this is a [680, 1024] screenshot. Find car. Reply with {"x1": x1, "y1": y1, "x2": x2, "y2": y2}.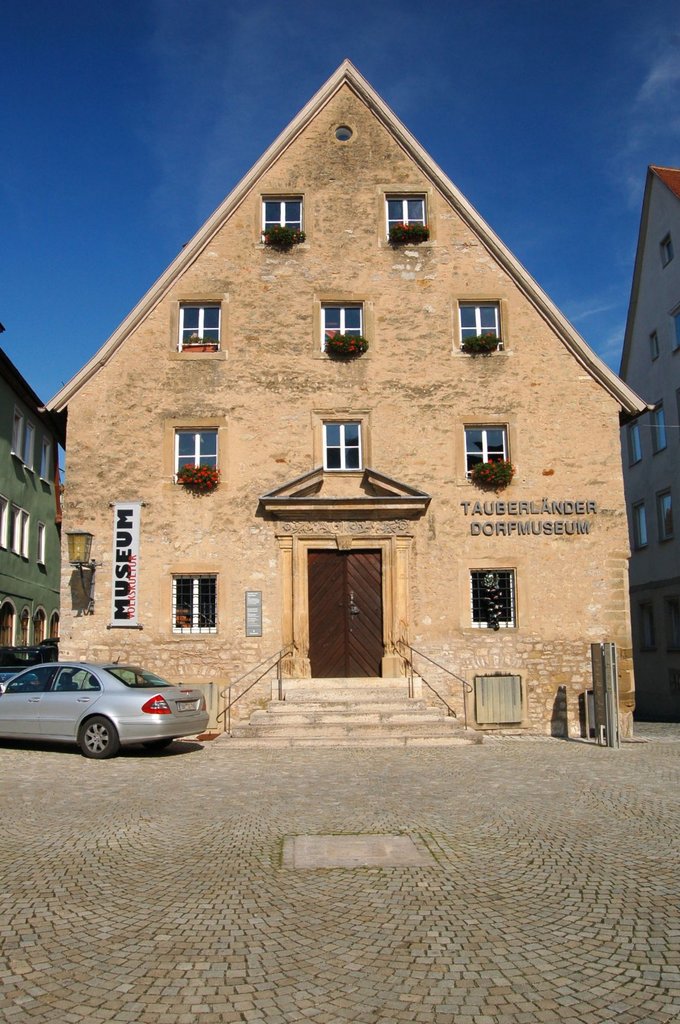
{"x1": 0, "y1": 663, "x2": 209, "y2": 770}.
